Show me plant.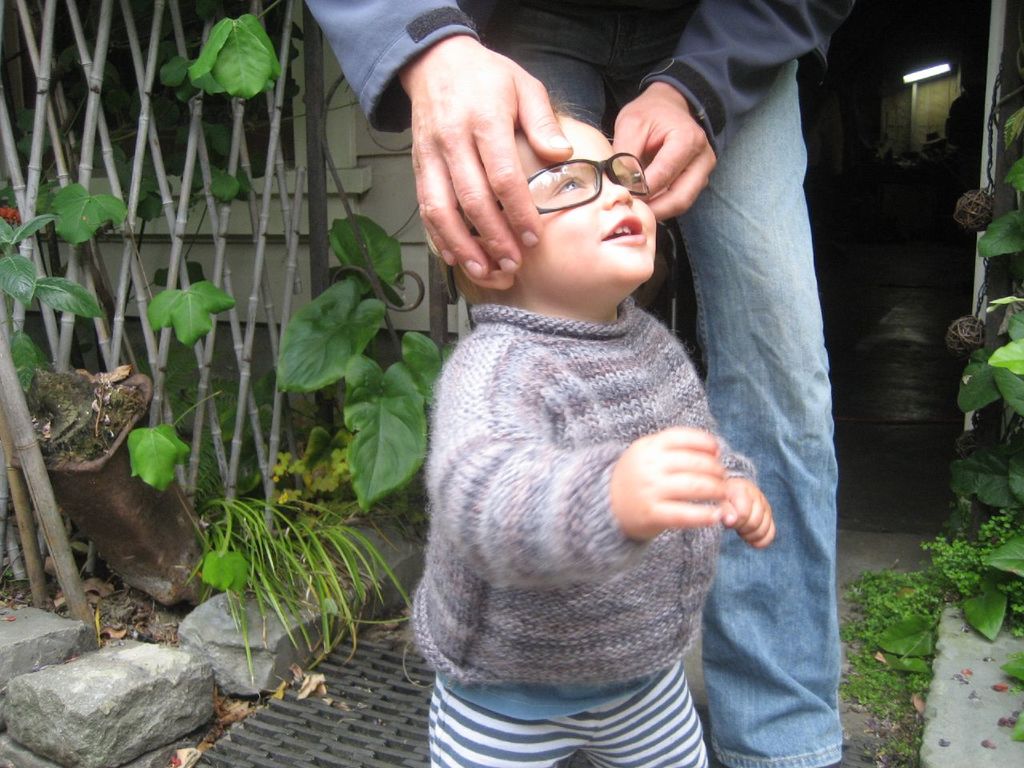
plant is here: x1=158, y1=34, x2=185, y2=94.
